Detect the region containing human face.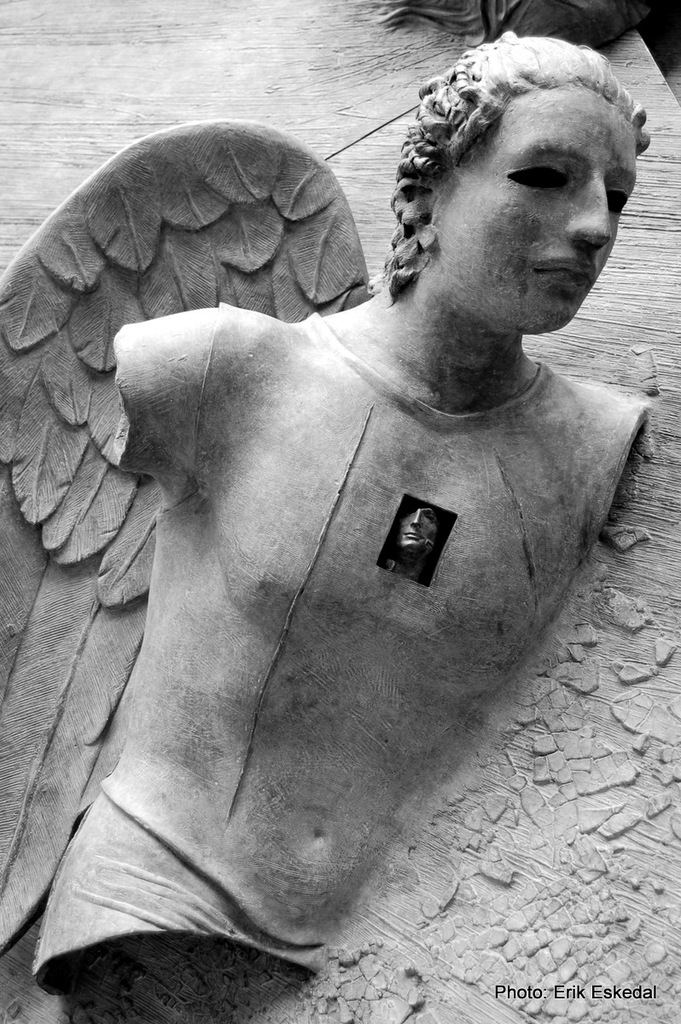
Rect(428, 84, 636, 334).
